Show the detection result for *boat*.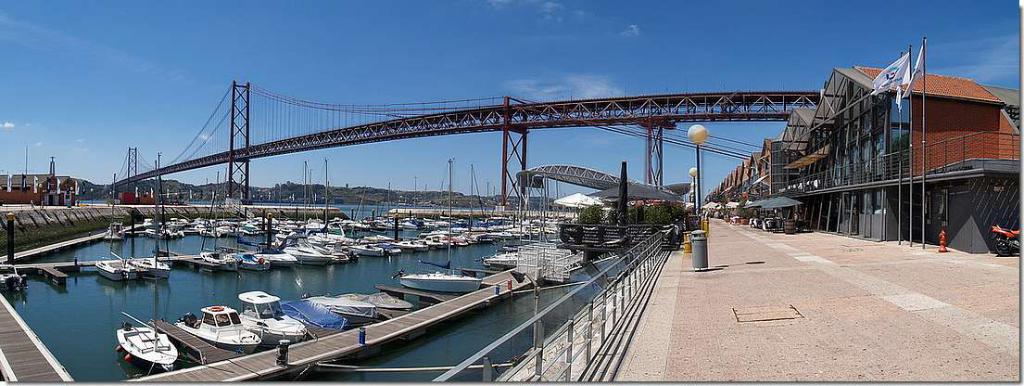
(95, 251, 136, 279).
